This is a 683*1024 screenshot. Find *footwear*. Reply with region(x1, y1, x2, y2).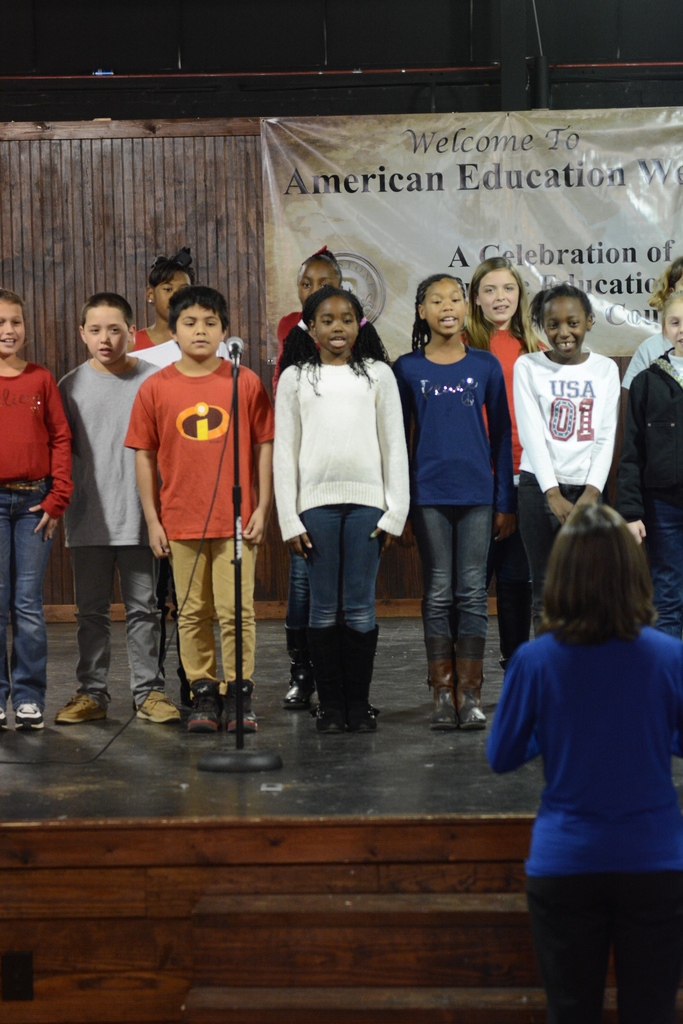
region(227, 673, 257, 734).
